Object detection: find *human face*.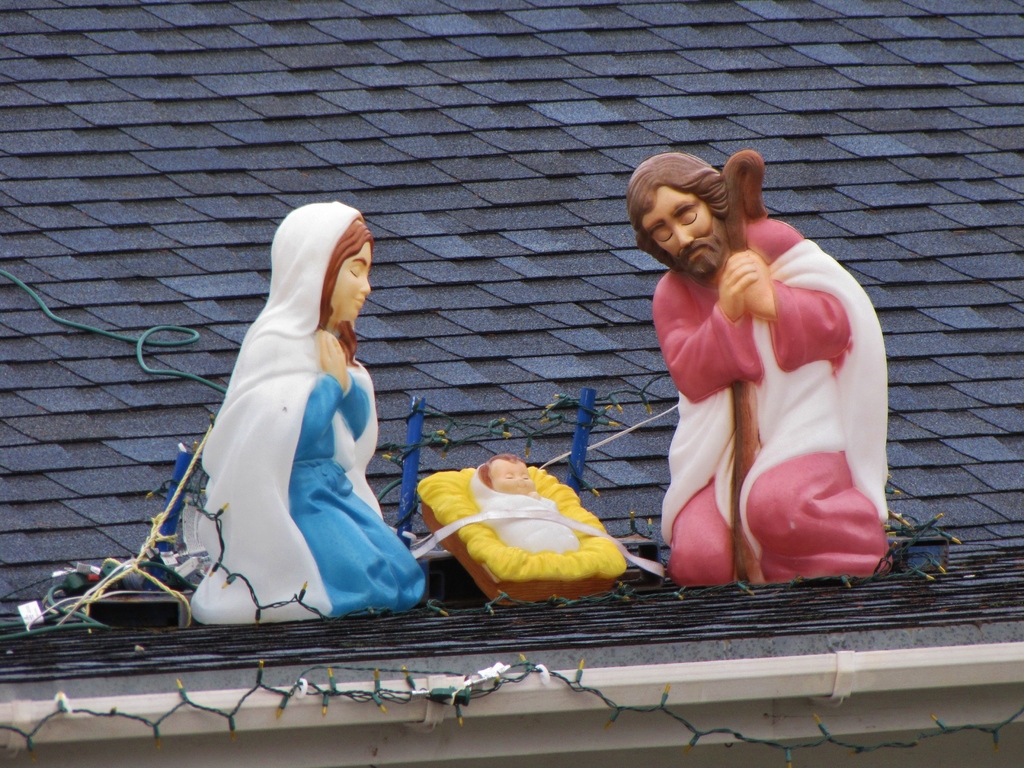
pyautogui.locateOnScreen(641, 185, 712, 278).
